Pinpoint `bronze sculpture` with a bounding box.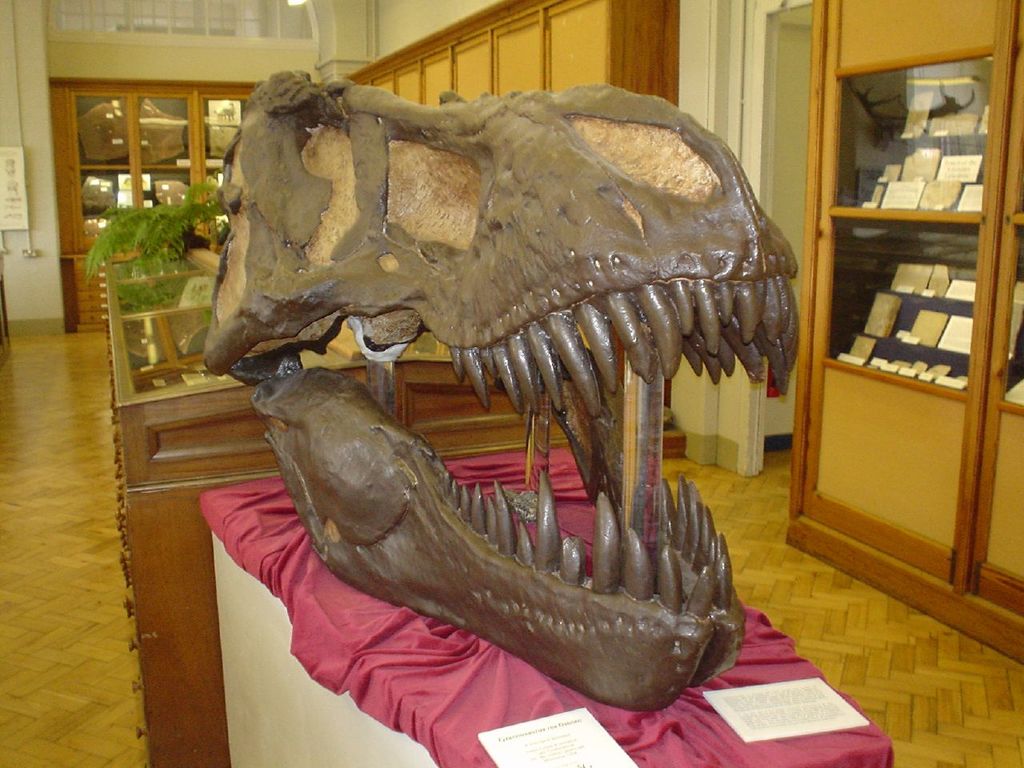
bbox=[189, 70, 799, 715].
